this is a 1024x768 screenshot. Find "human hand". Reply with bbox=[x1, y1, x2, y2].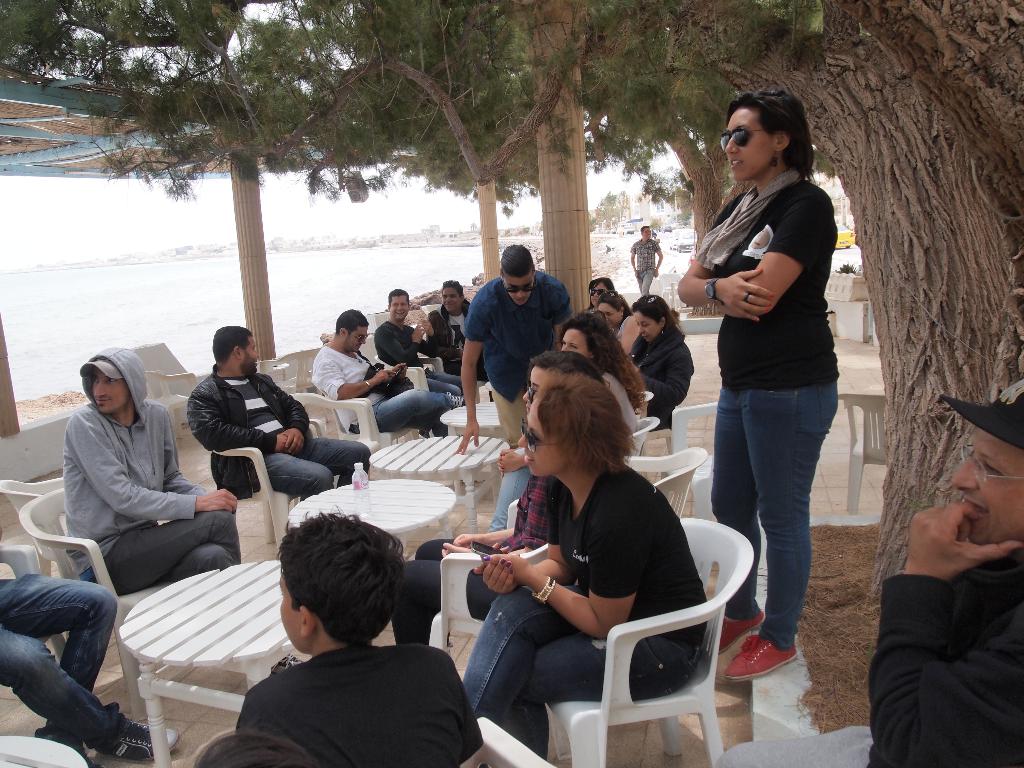
bbox=[417, 318, 435, 333].
